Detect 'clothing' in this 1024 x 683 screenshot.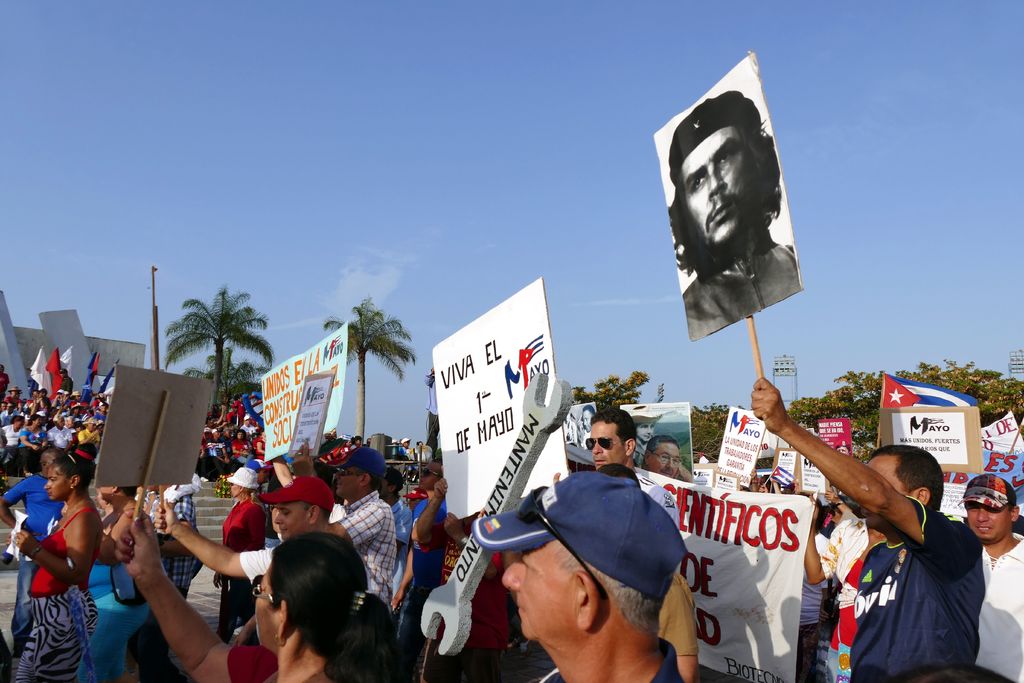
Detection: 539 641 694 682.
